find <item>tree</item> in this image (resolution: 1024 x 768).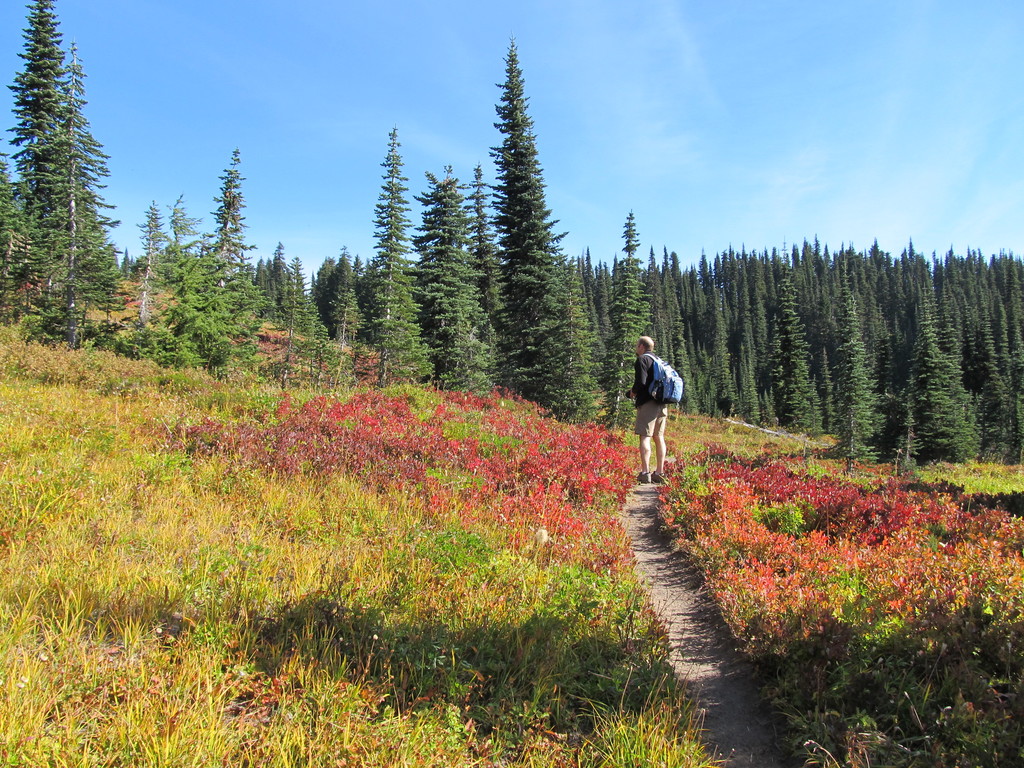
566, 258, 613, 426.
